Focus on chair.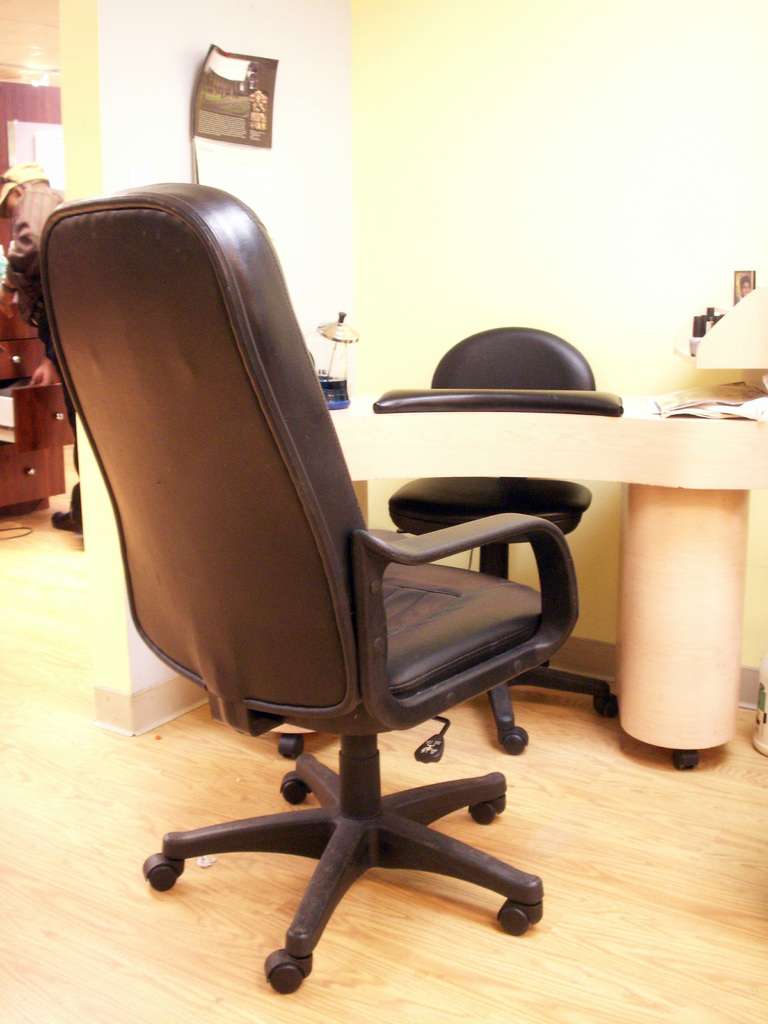
Focused at detection(380, 323, 621, 760).
